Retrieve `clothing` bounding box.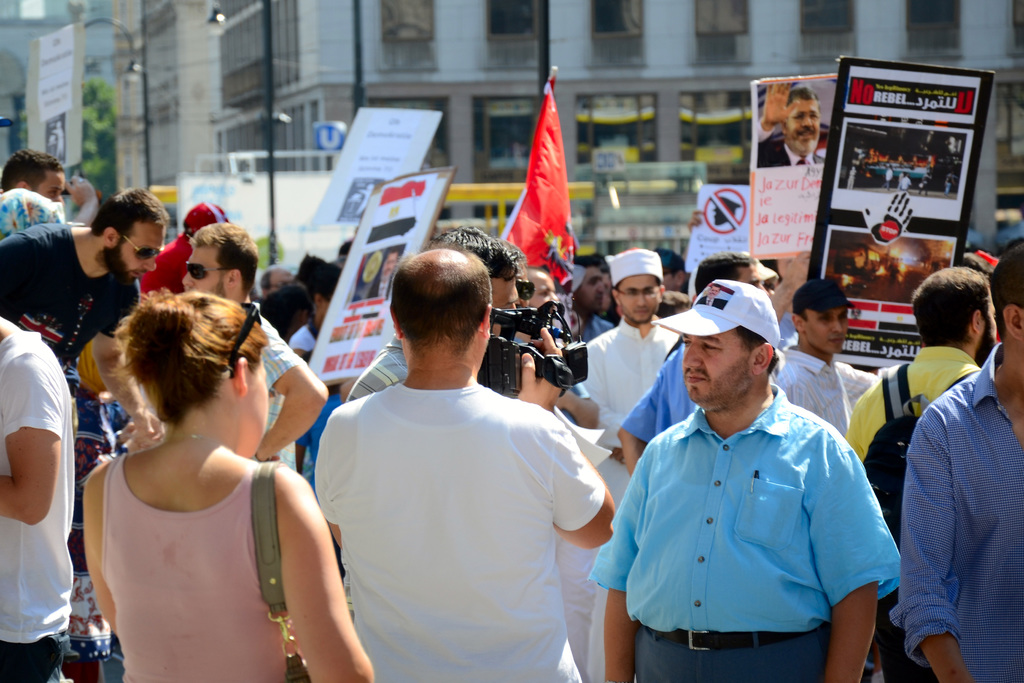
Bounding box: 550/529/598/682.
